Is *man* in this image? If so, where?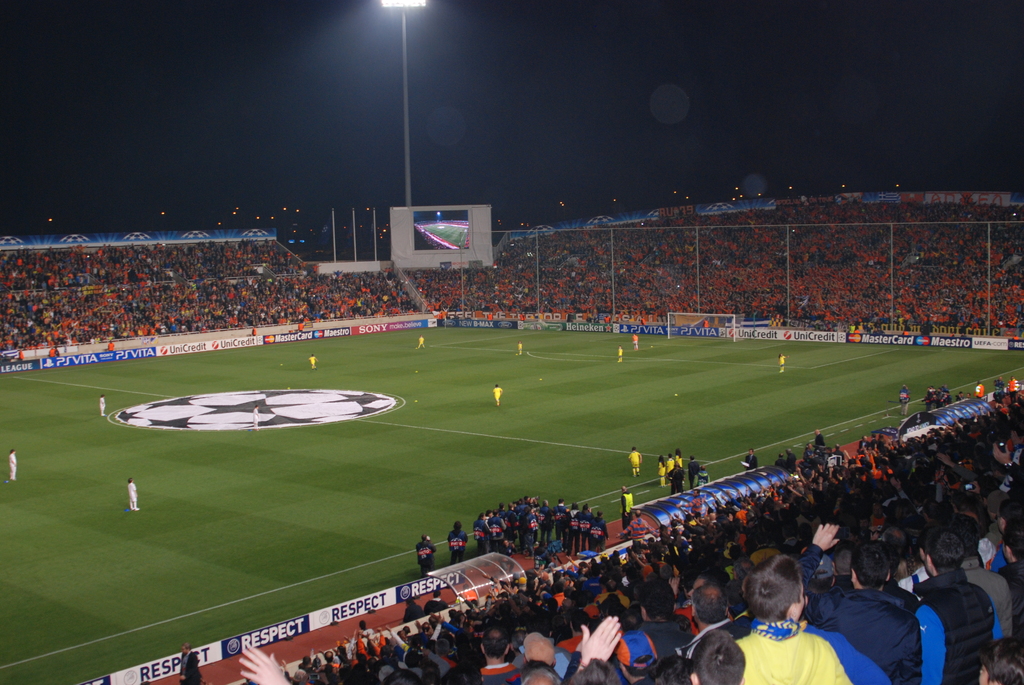
Yes, at 741, 447, 759, 468.
